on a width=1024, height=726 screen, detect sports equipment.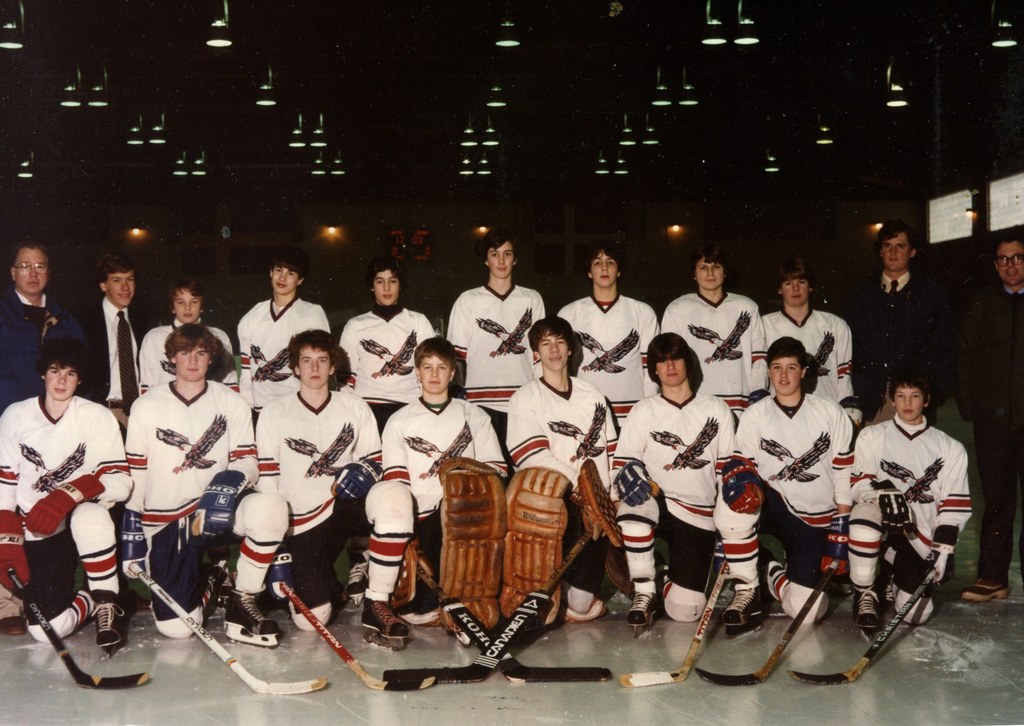
rect(193, 470, 250, 540).
